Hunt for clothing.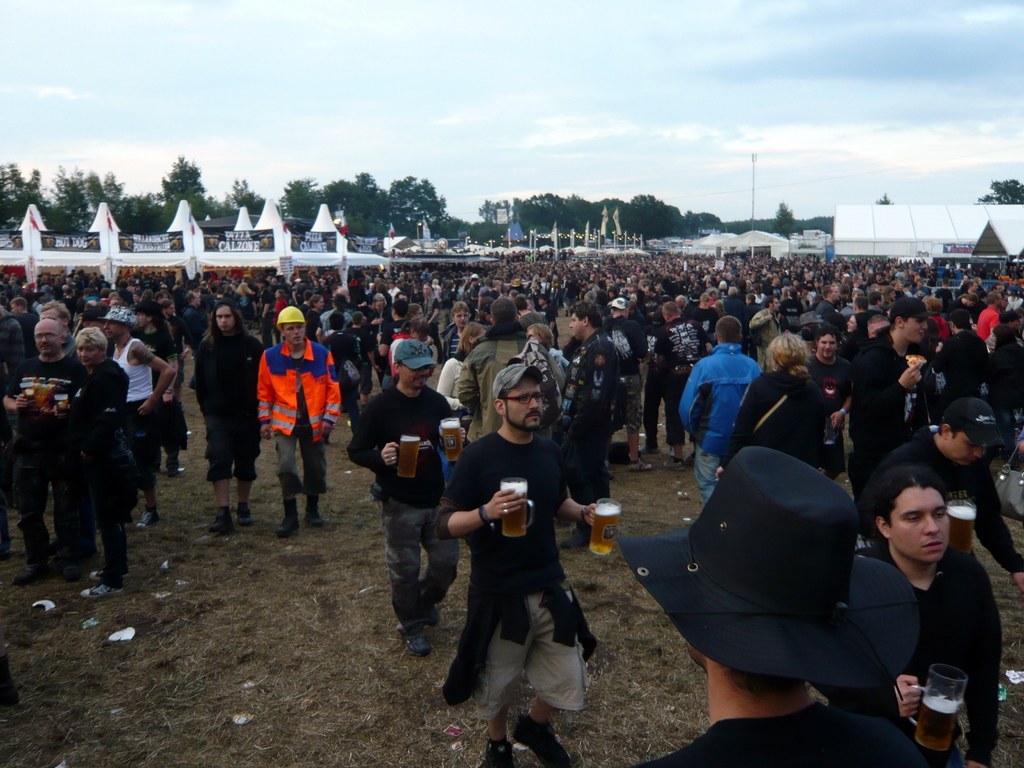
Hunted down at 643 317 676 437.
